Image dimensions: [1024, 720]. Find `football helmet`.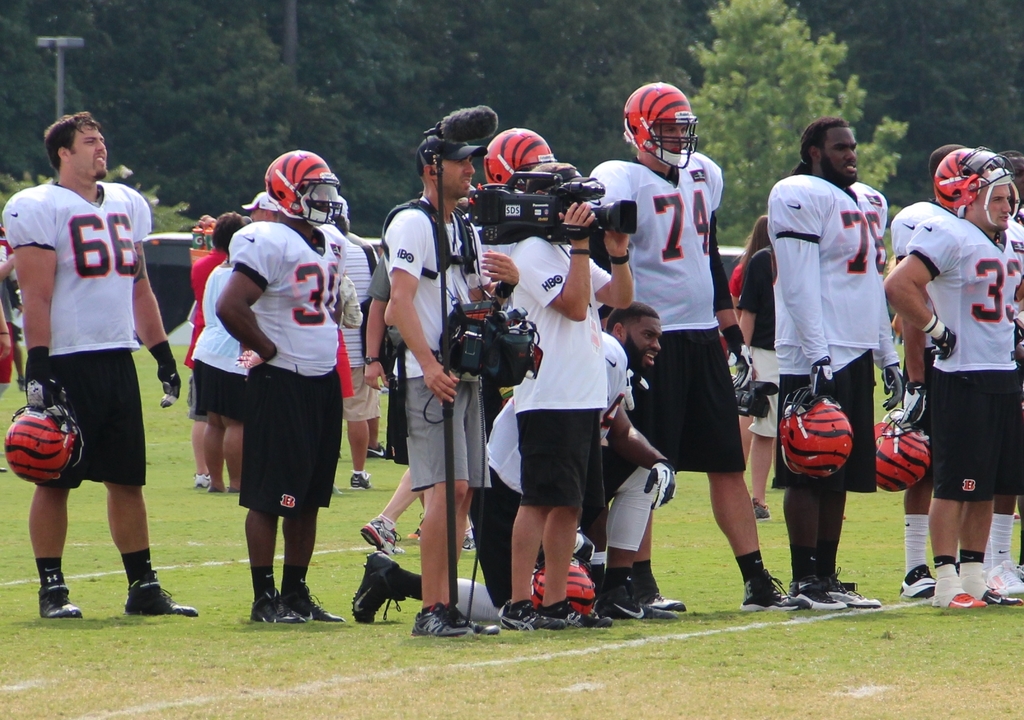
detection(626, 81, 710, 163).
